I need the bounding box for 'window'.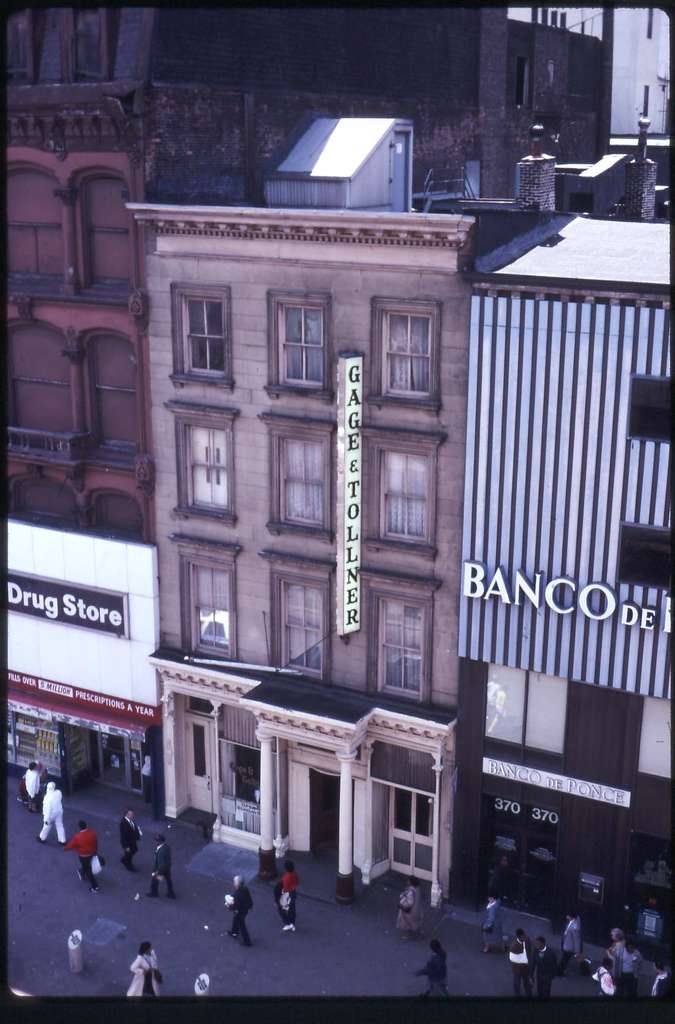
Here it is: pyautogui.locateOnScreen(36, 3, 66, 84).
